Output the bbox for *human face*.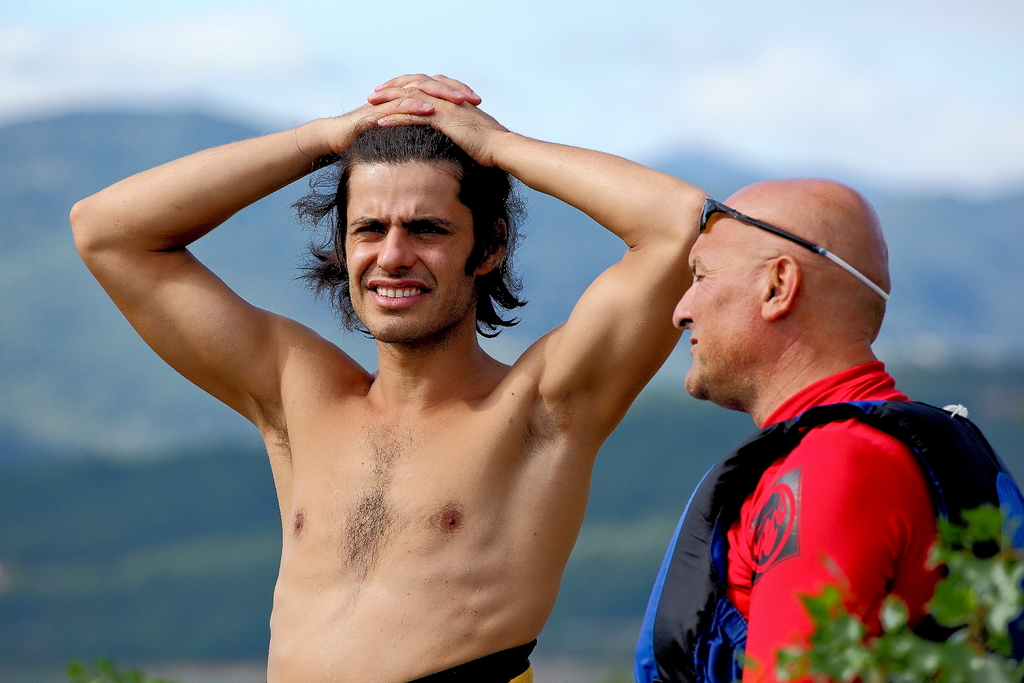
locate(673, 219, 771, 392).
